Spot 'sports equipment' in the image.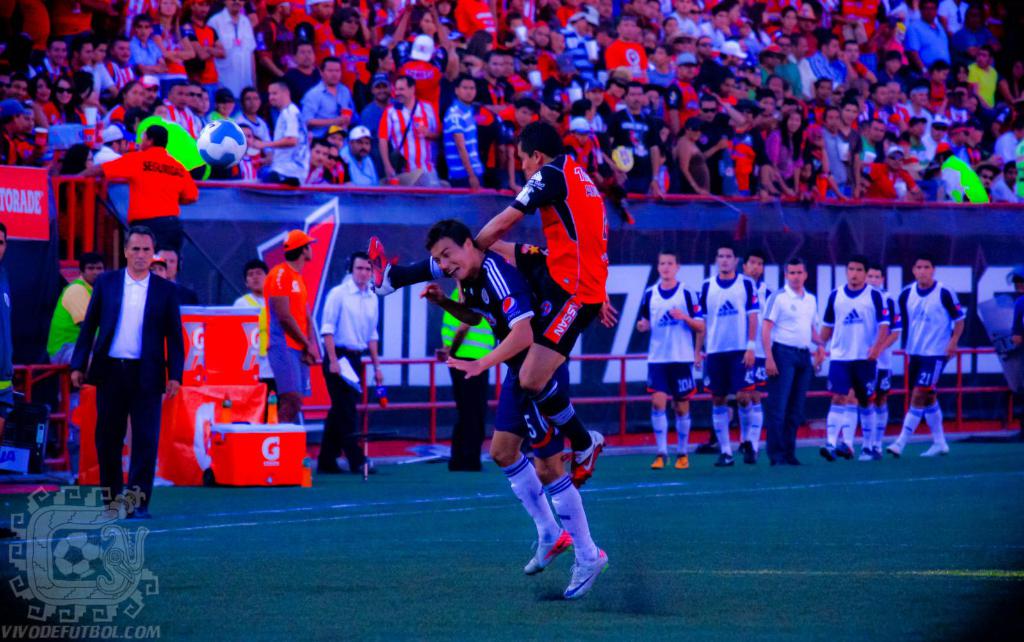
'sports equipment' found at l=676, t=451, r=688, b=471.
